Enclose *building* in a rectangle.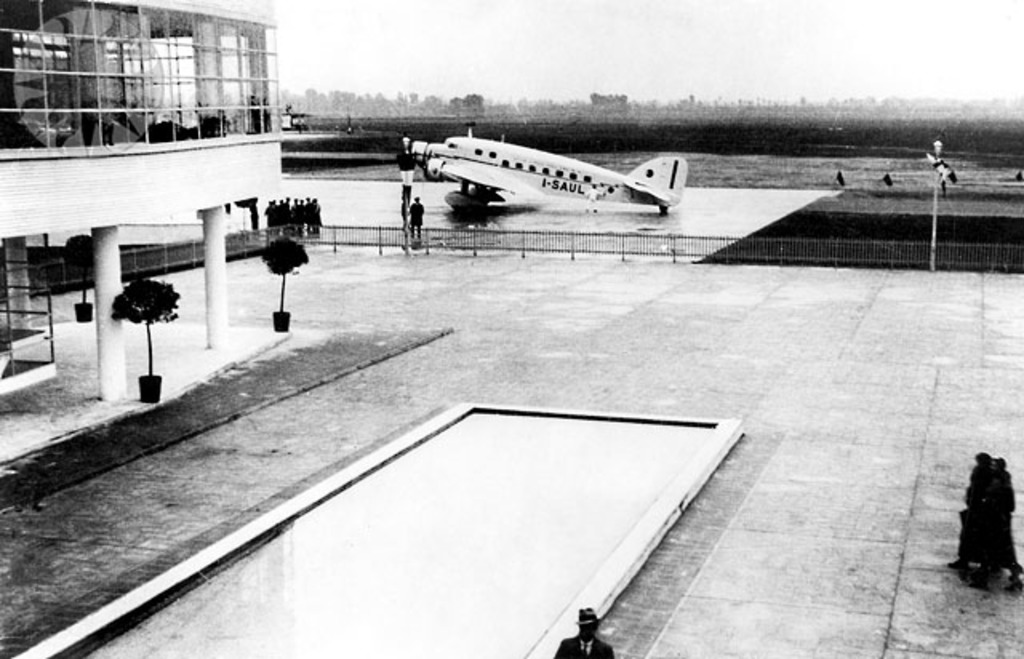
x1=0 y1=0 x2=282 y2=470.
